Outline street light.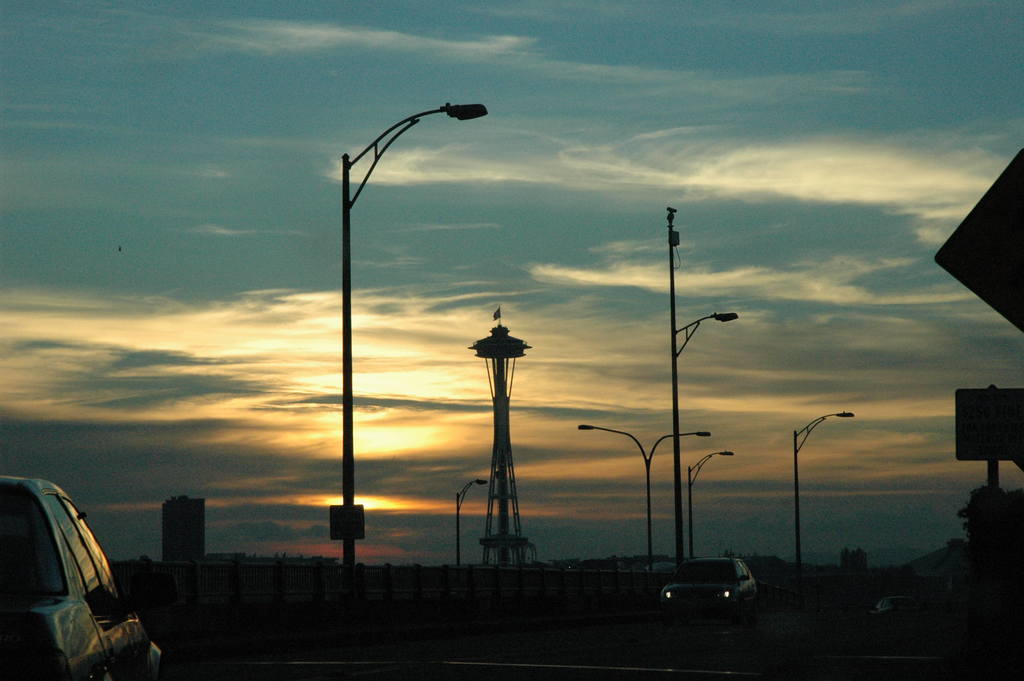
Outline: [left=685, top=450, right=735, bottom=566].
